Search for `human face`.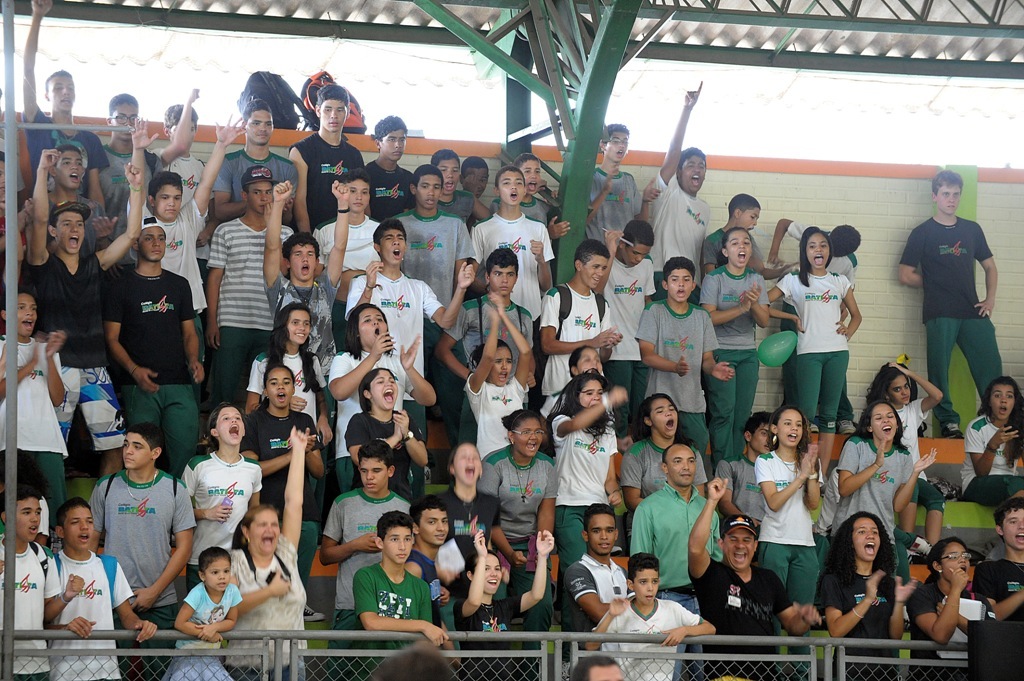
Found at <bbox>801, 226, 834, 274</bbox>.
